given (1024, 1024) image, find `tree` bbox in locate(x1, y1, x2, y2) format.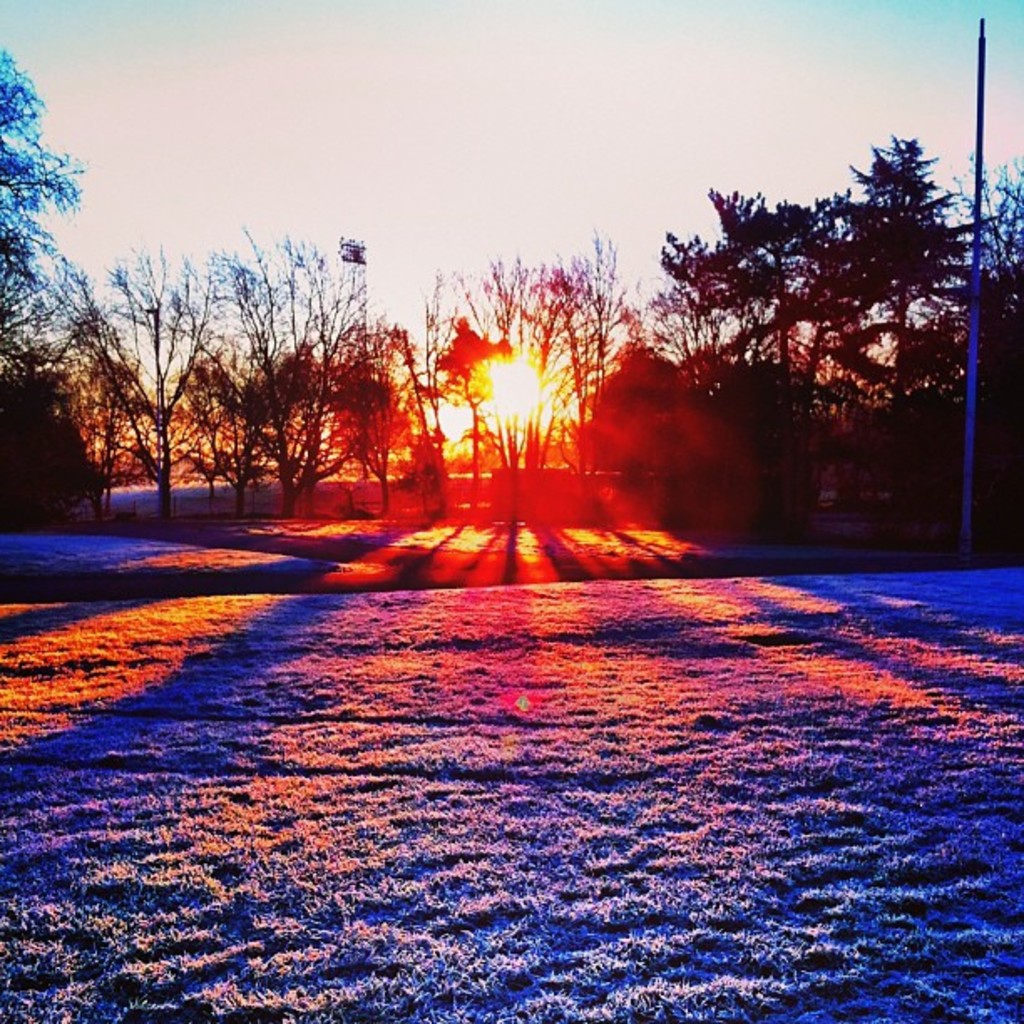
locate(609, 271, 746, 455).
